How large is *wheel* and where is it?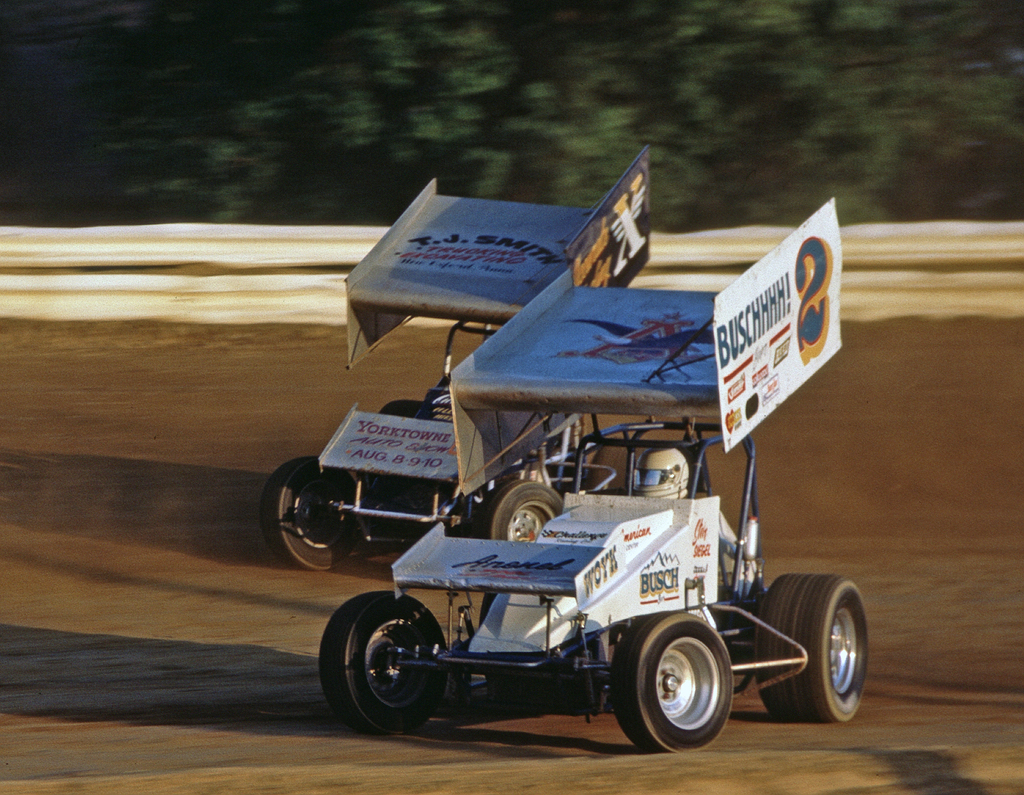
Bounding box: l=611, t=614, r=736, b=757.
